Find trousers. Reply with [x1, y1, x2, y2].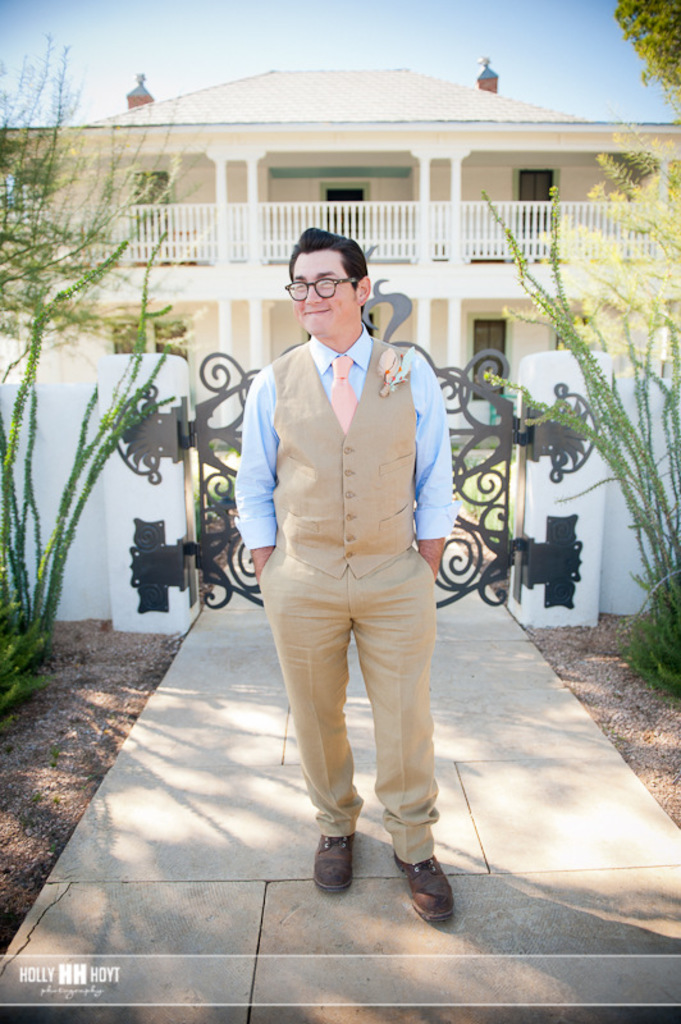
[255, 566, 435, 854].
